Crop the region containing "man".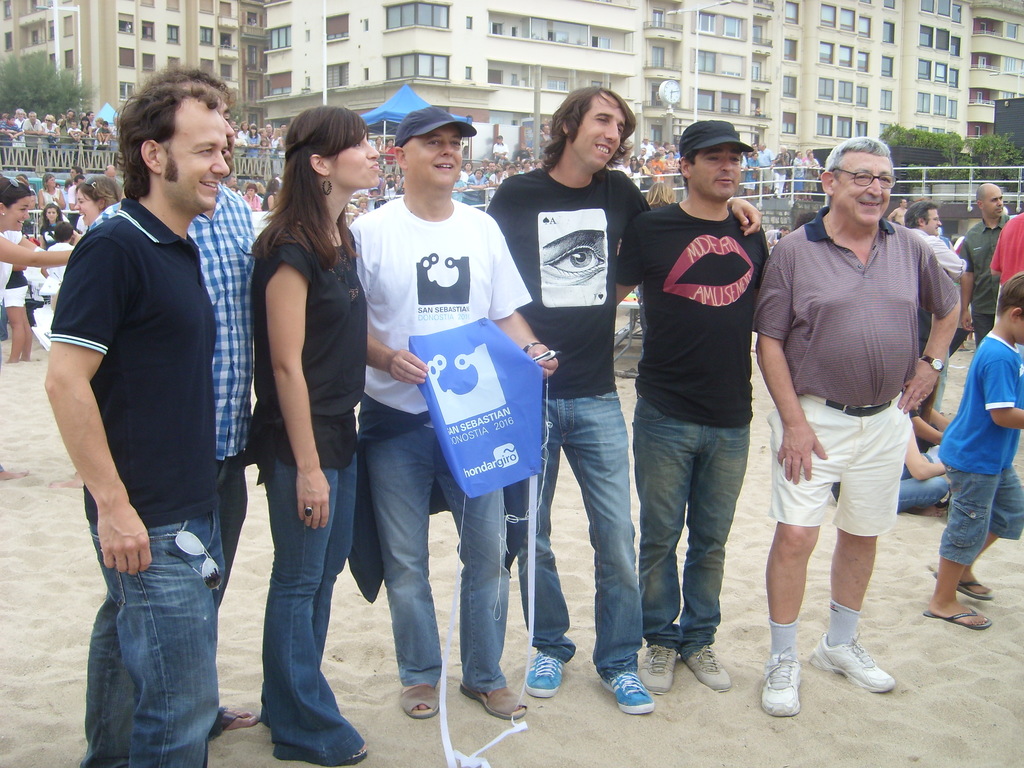
Crop region: <region>38, 82, 228, 767</region>.
